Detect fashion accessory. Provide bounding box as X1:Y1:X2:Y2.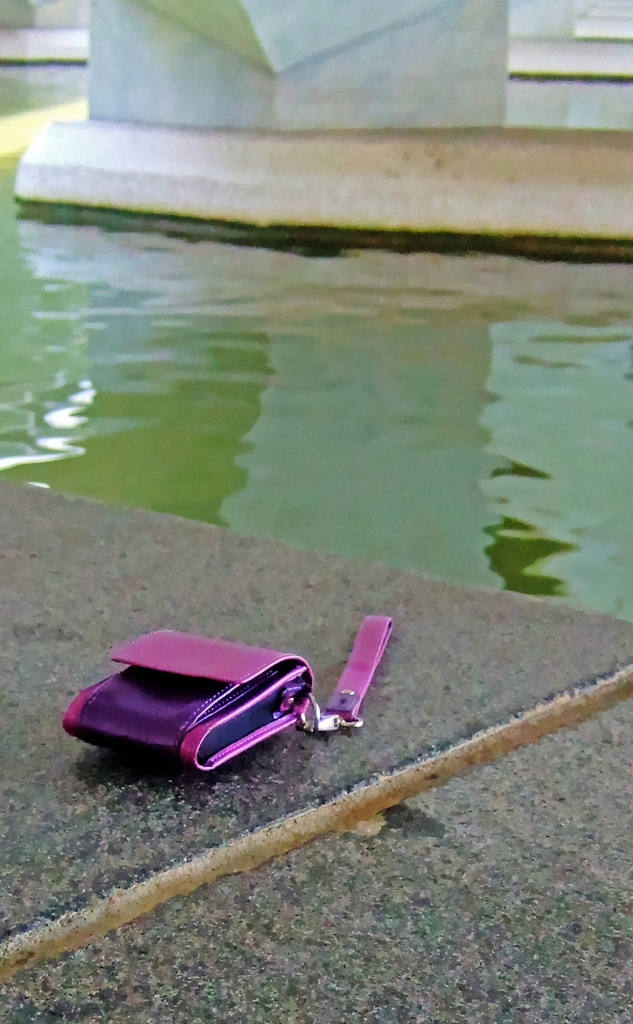
60:614:394:774.
